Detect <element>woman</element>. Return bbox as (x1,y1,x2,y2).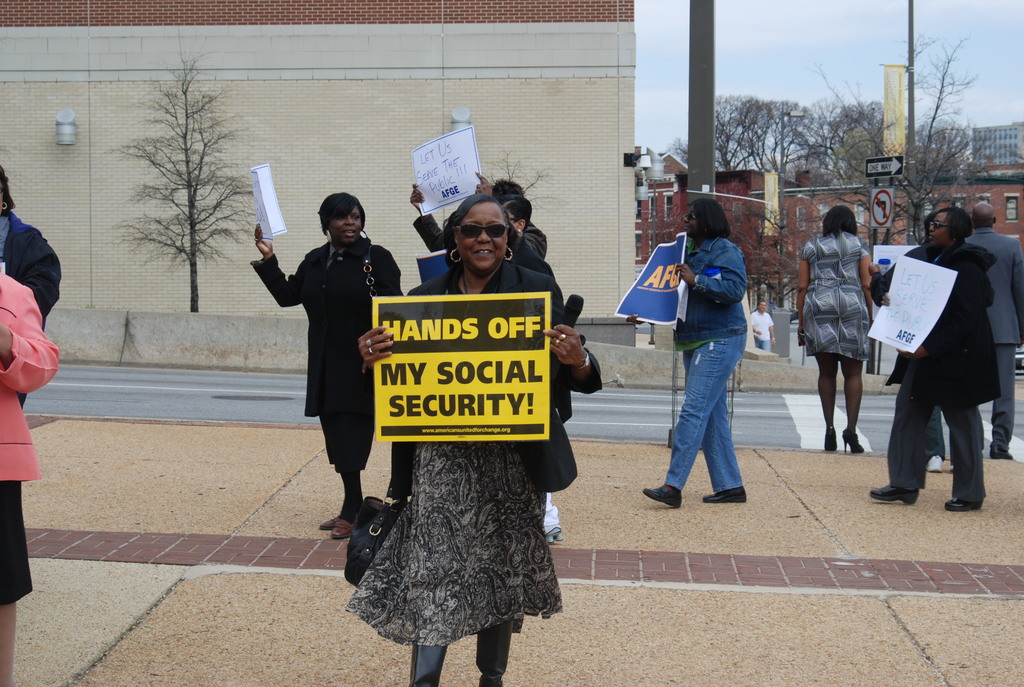
(789,203,881,451).
